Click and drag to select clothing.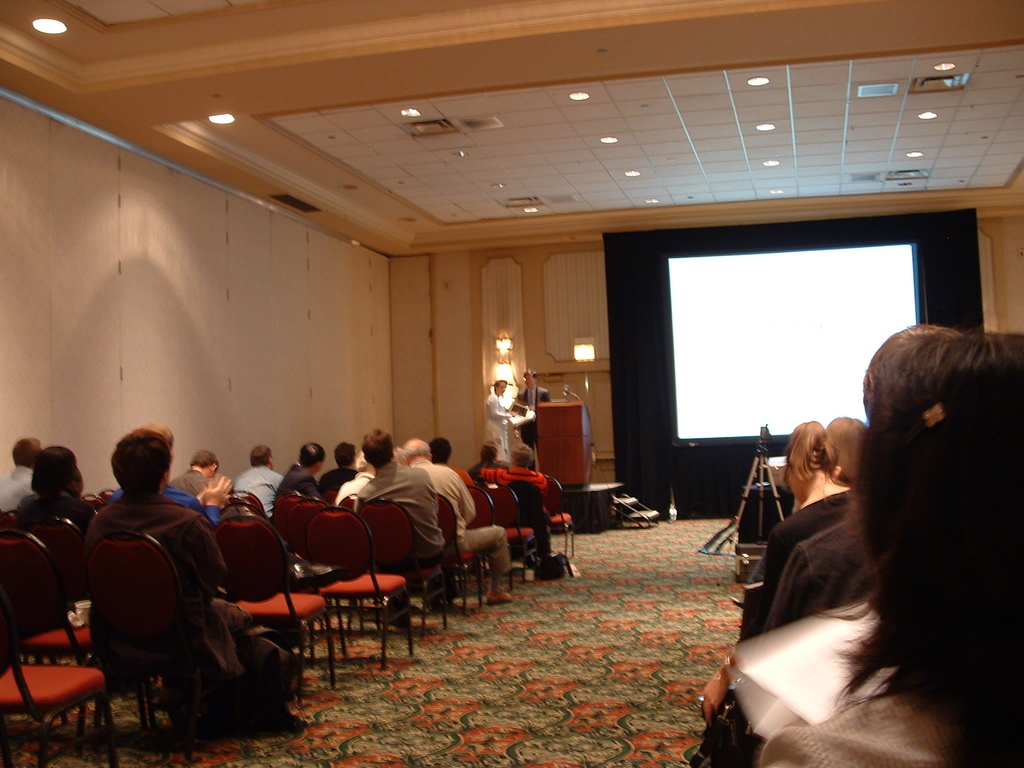
Selection: locate(762, 682, 950, 765).
